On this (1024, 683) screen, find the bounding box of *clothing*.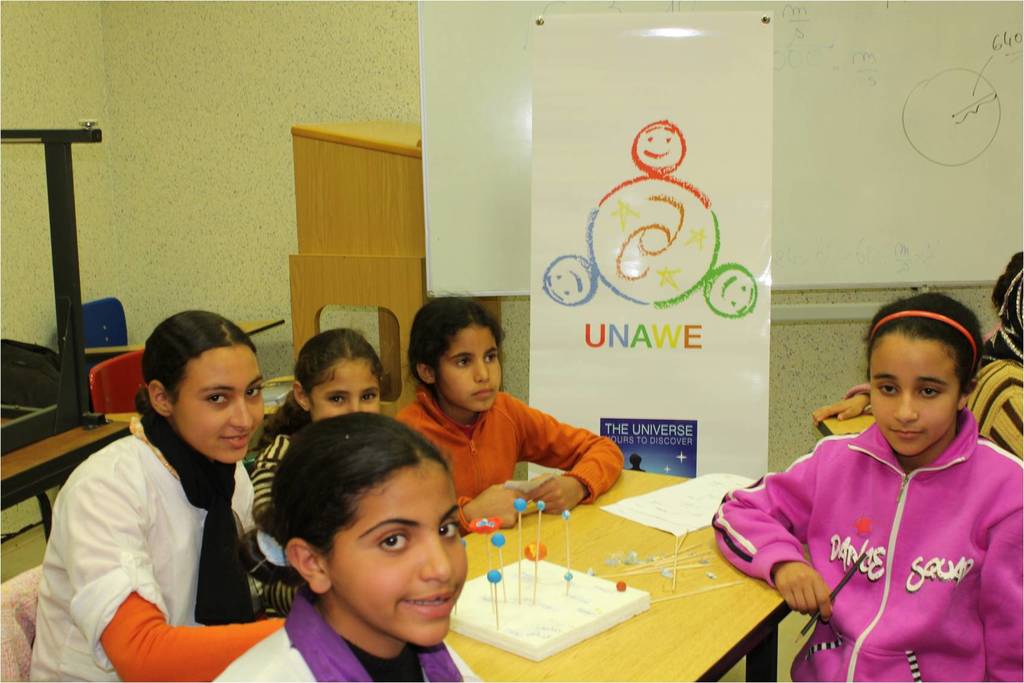
Bounding box: <region>966, 330, 1023, 463</region>.
